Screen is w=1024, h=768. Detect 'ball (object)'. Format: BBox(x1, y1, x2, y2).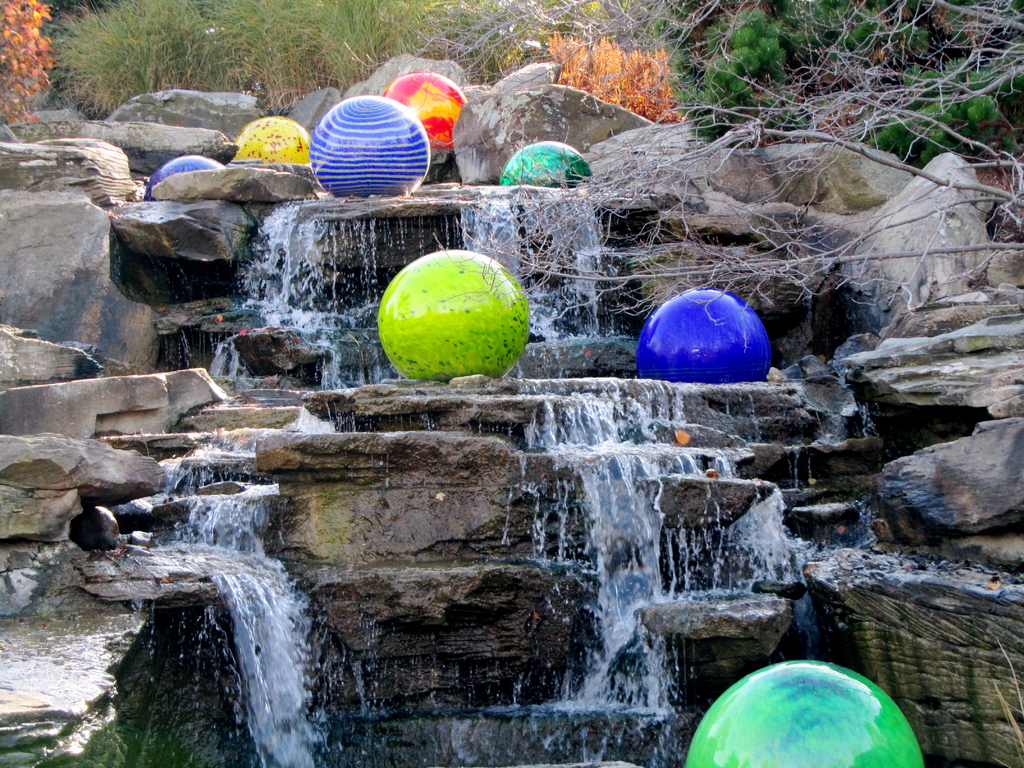
BBox(237, 120, 314, 168).
